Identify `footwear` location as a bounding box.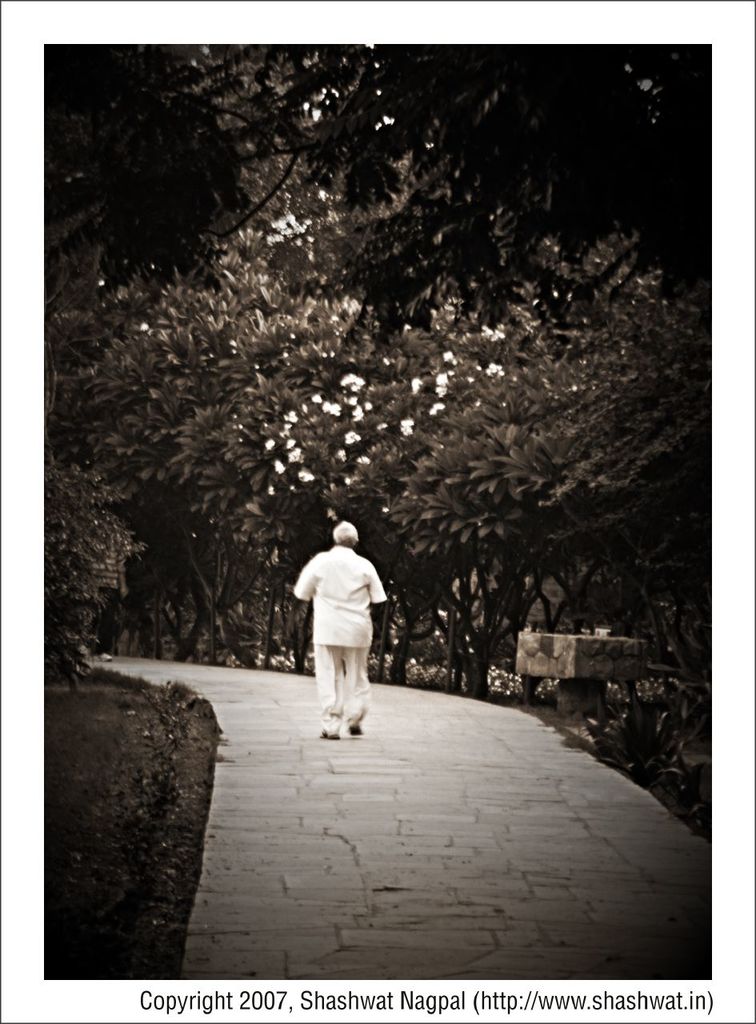
BBox(346, 726, 359, 739).
